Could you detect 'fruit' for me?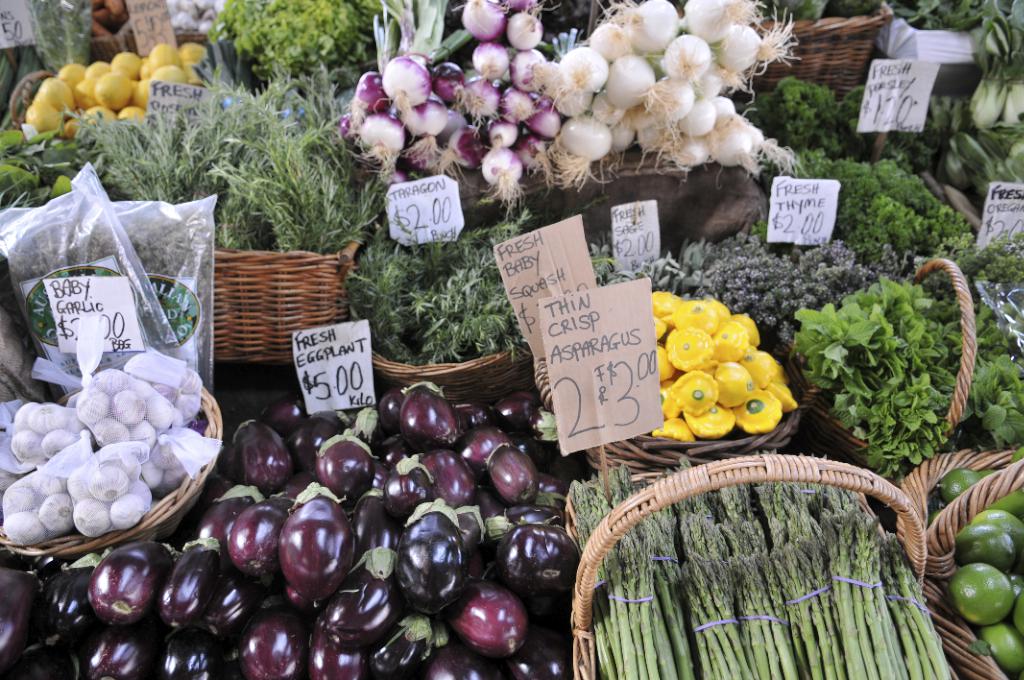
Detection result: box=[949, 564, 1015, 628].
